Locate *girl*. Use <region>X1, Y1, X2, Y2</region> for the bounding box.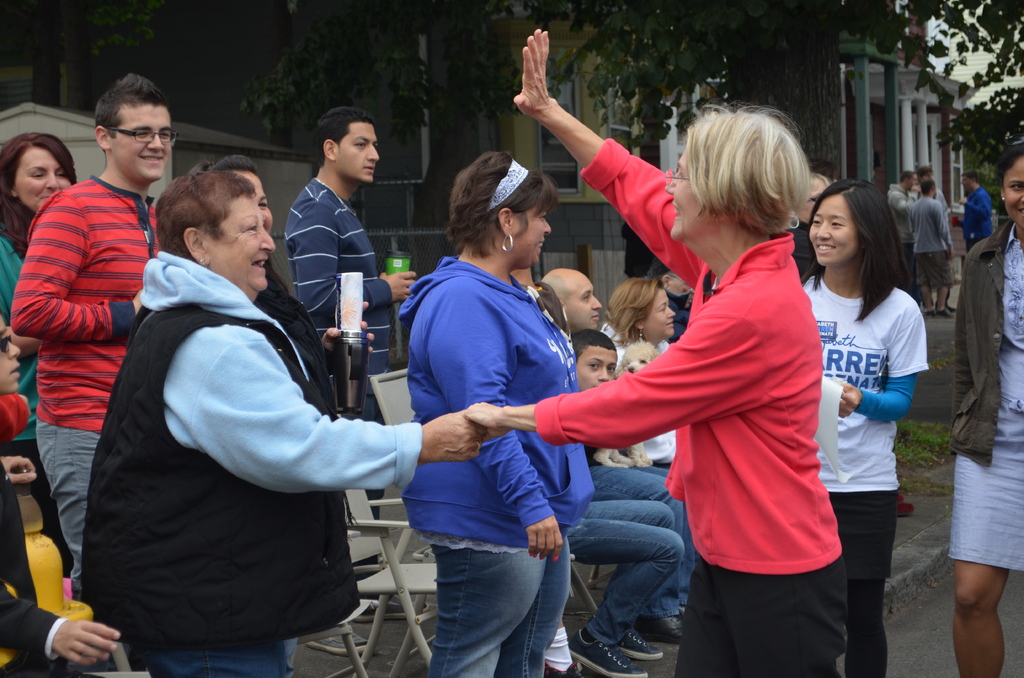
<region>799, 181, 930, 677</region>.
